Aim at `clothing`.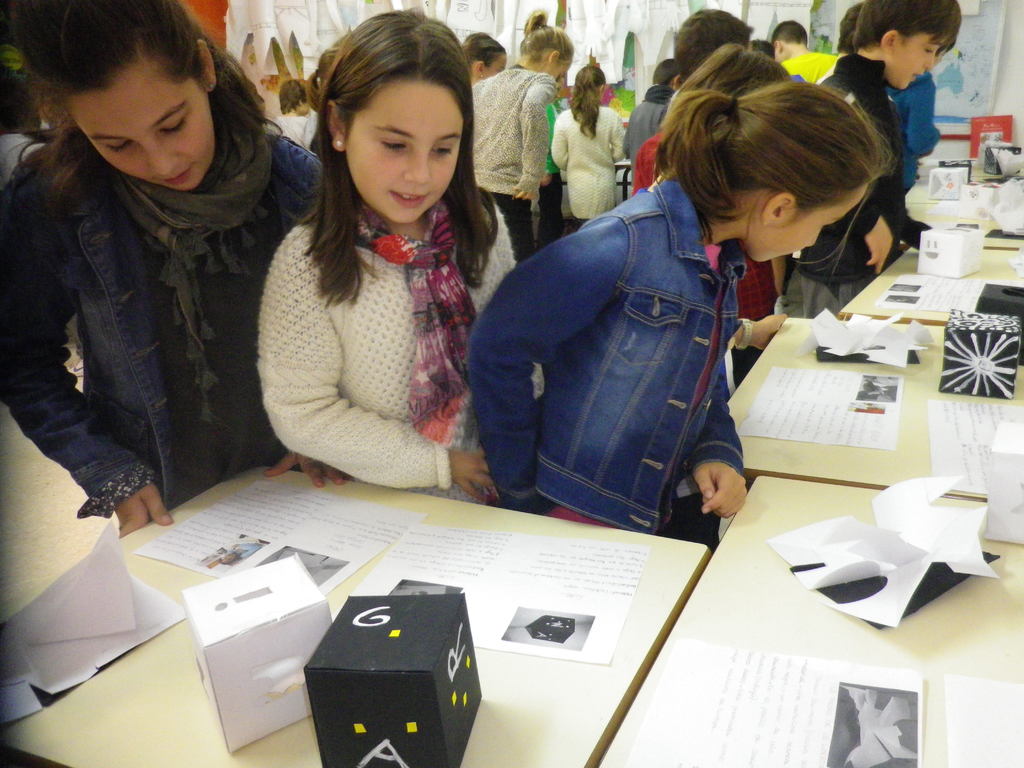
Aimed at Rect(466, 177, 746, 532).
